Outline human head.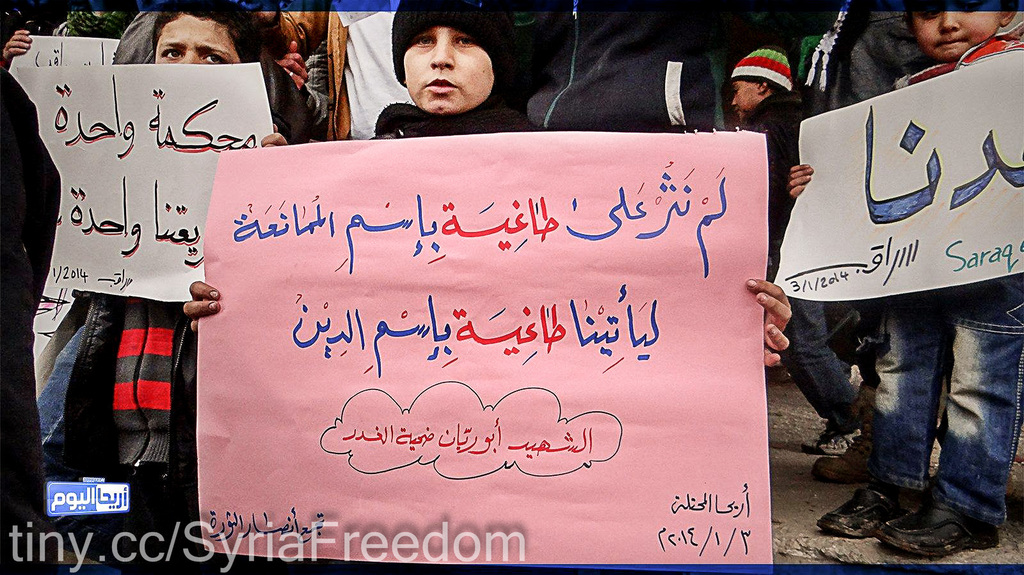
Outline: (733,46,799,114).
